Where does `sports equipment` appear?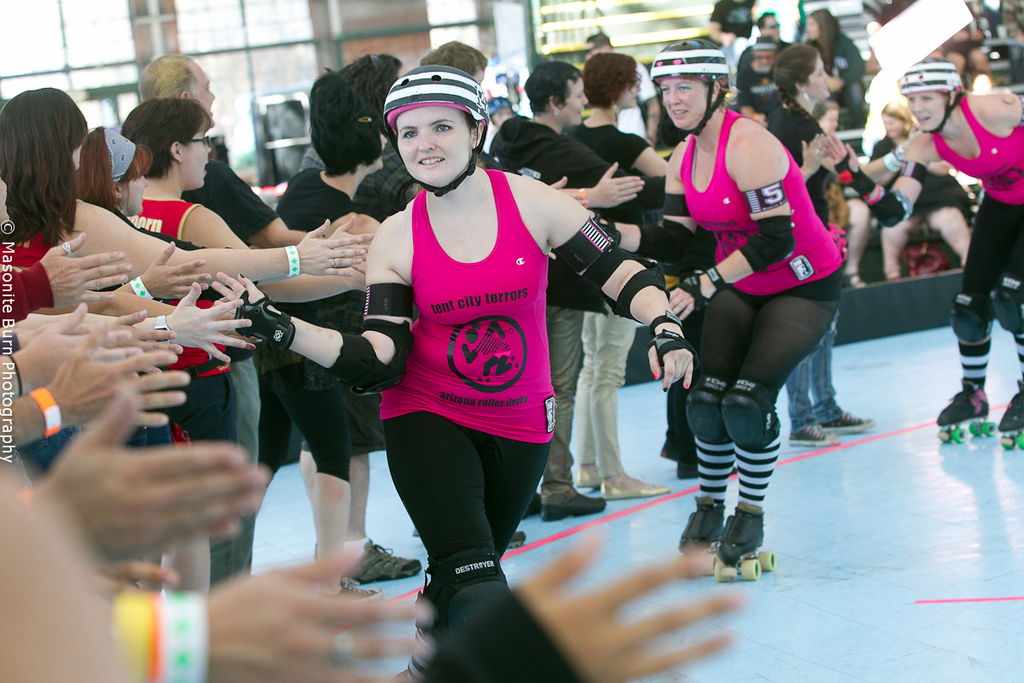
Appears at Rect(936, 378, 999, 445).
